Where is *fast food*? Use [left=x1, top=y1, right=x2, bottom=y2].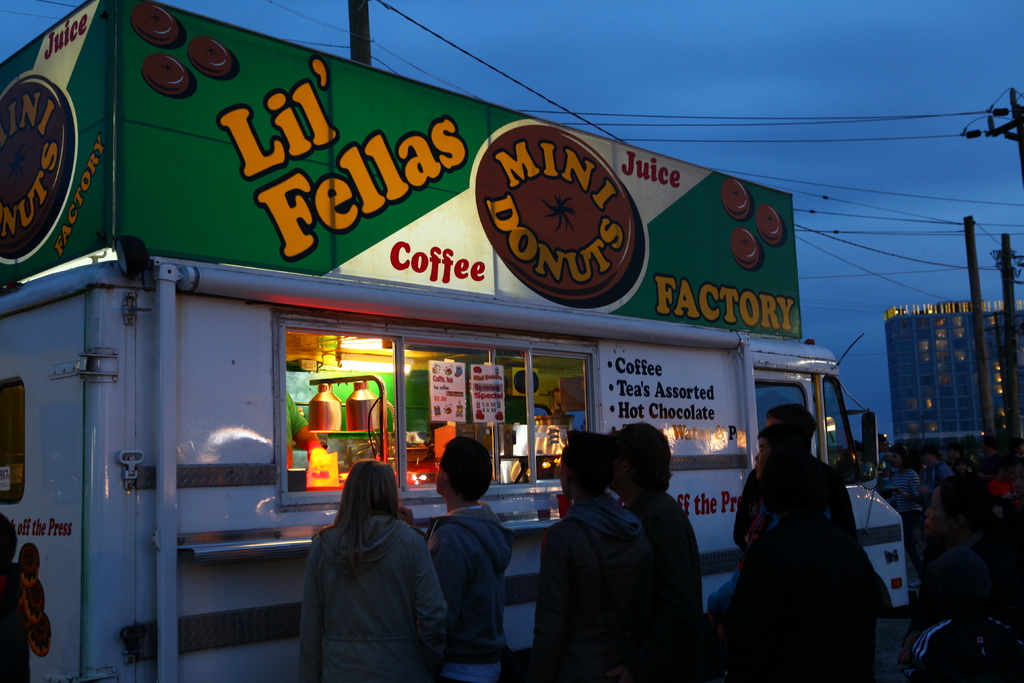
[left=464, top=131, right=649, bottom=313].
